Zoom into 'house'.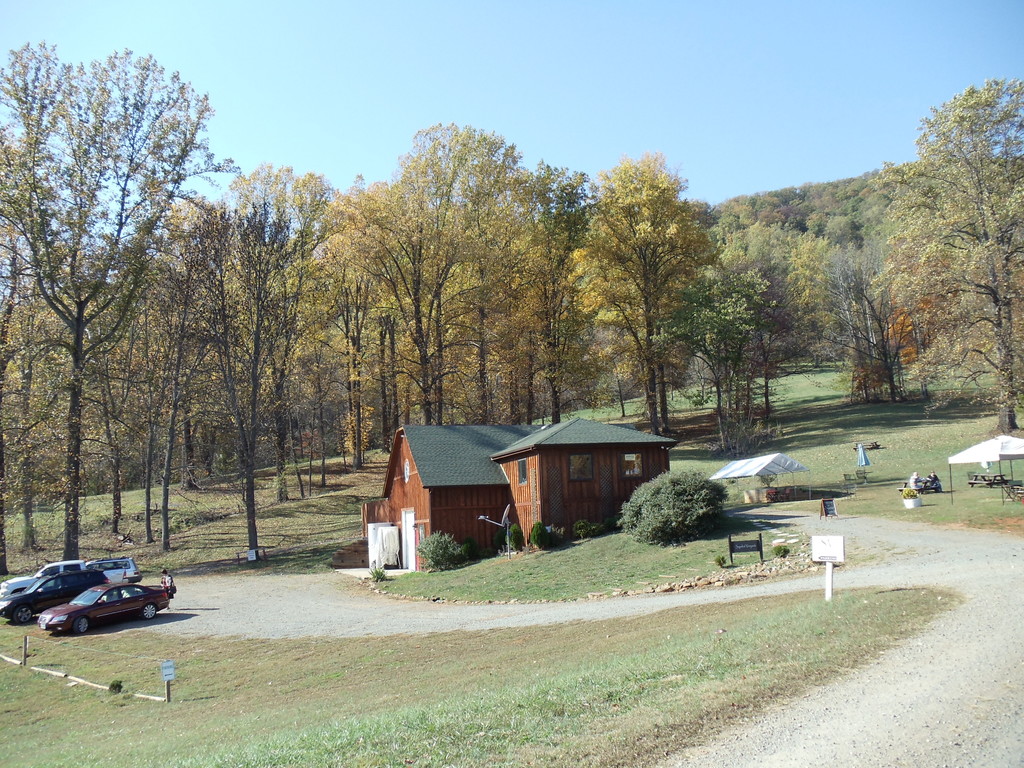
Zoom target: 359/406/707/560.
